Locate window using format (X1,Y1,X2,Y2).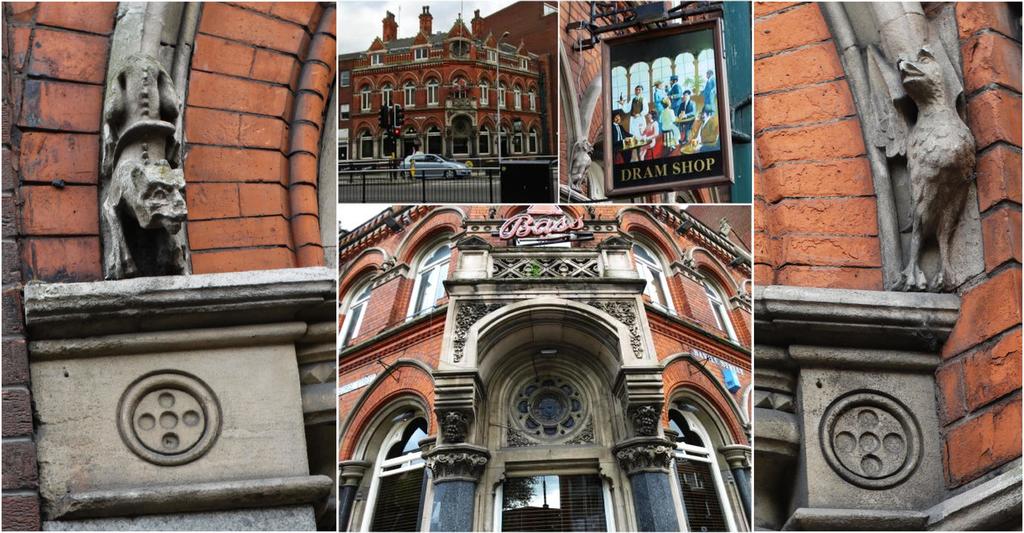
(476,79,492,104).
